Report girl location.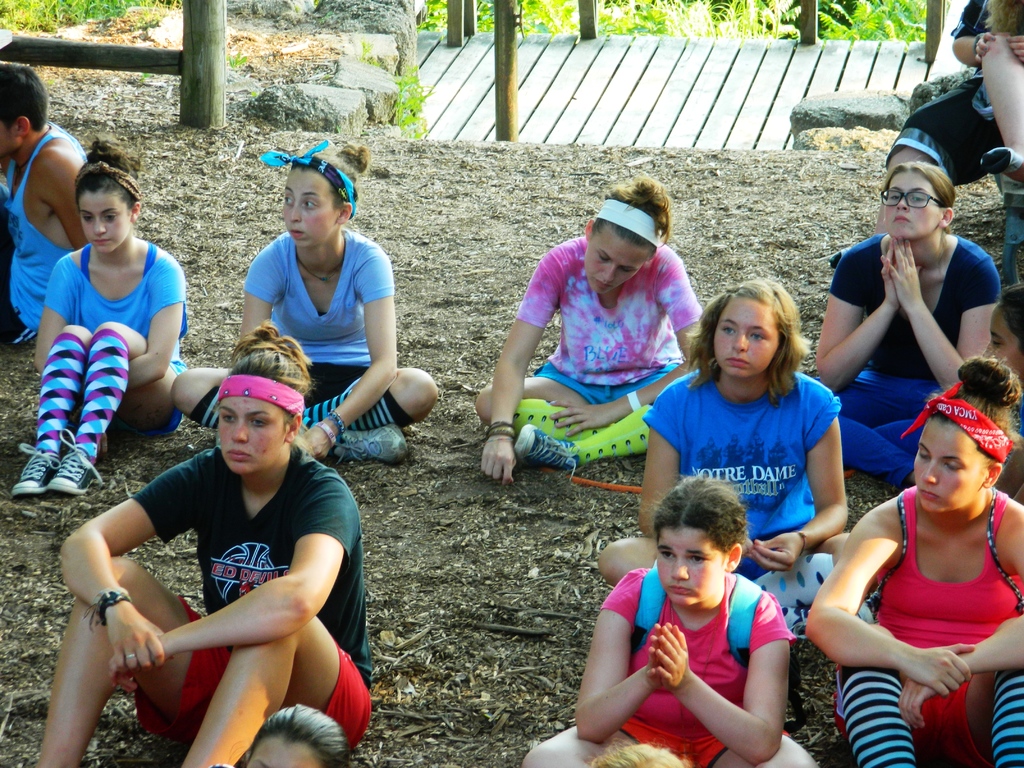
Report: <bbox>521, 475, 816, 767</bbox>.
